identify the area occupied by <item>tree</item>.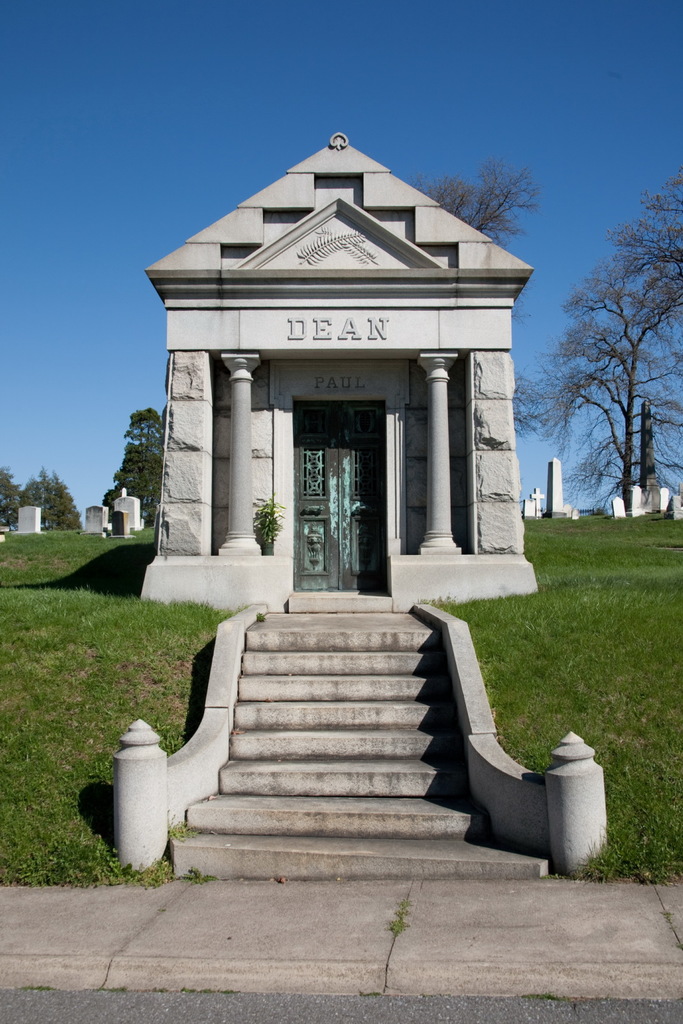
Area: locate(555, 202, 669, 530).
